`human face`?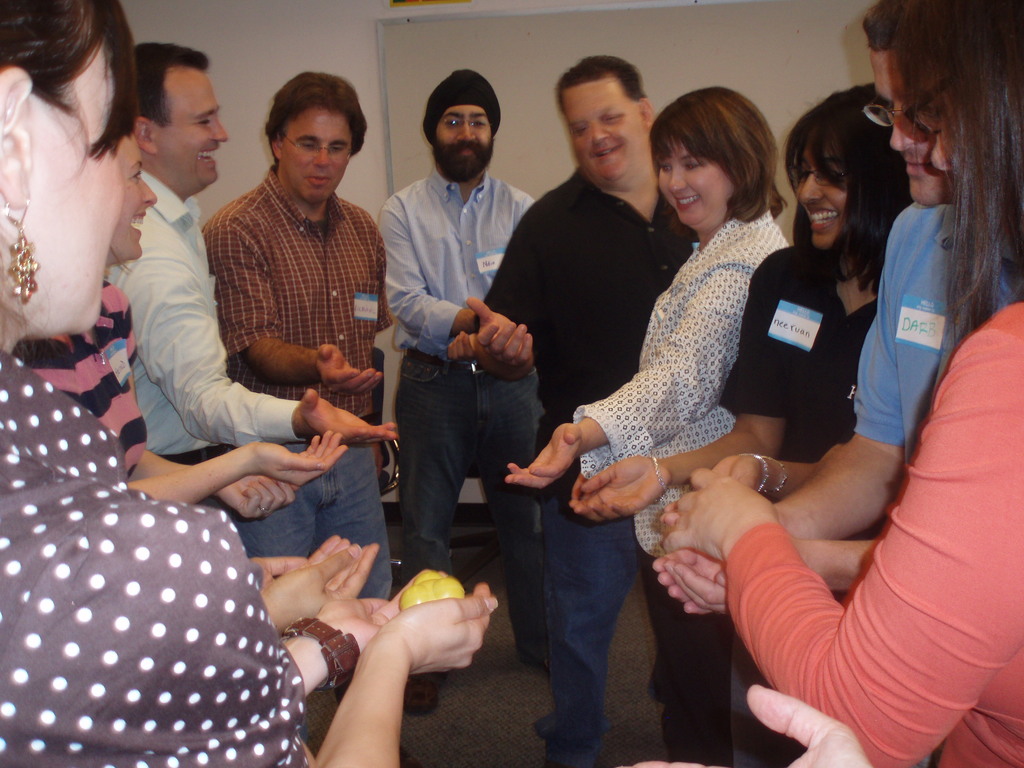
(904, 84, 952, 173)
